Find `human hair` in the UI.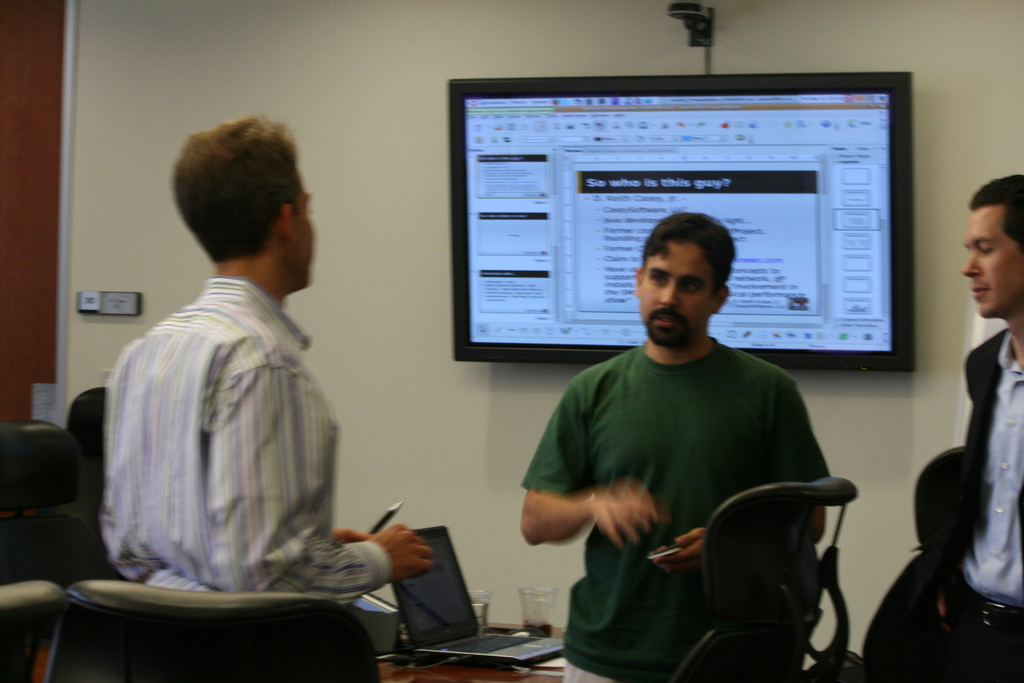
UI element at Rect(639, 209, 740, 288).
